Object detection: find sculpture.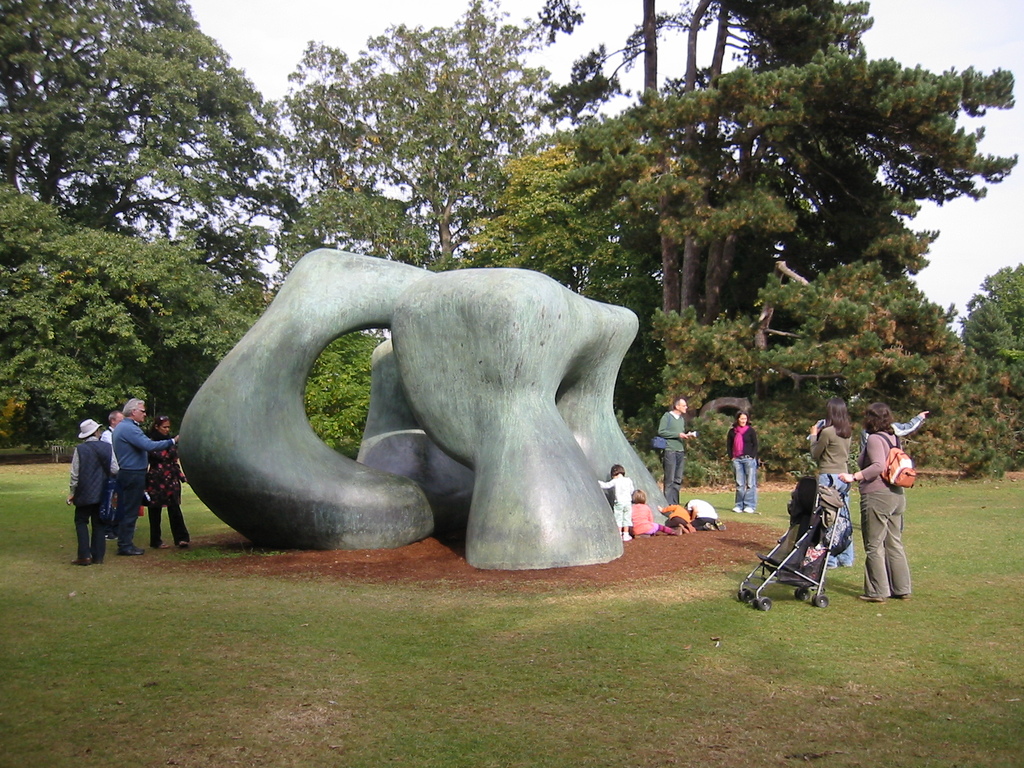
[x1=182, y1=239, x2=708, y2=581].
